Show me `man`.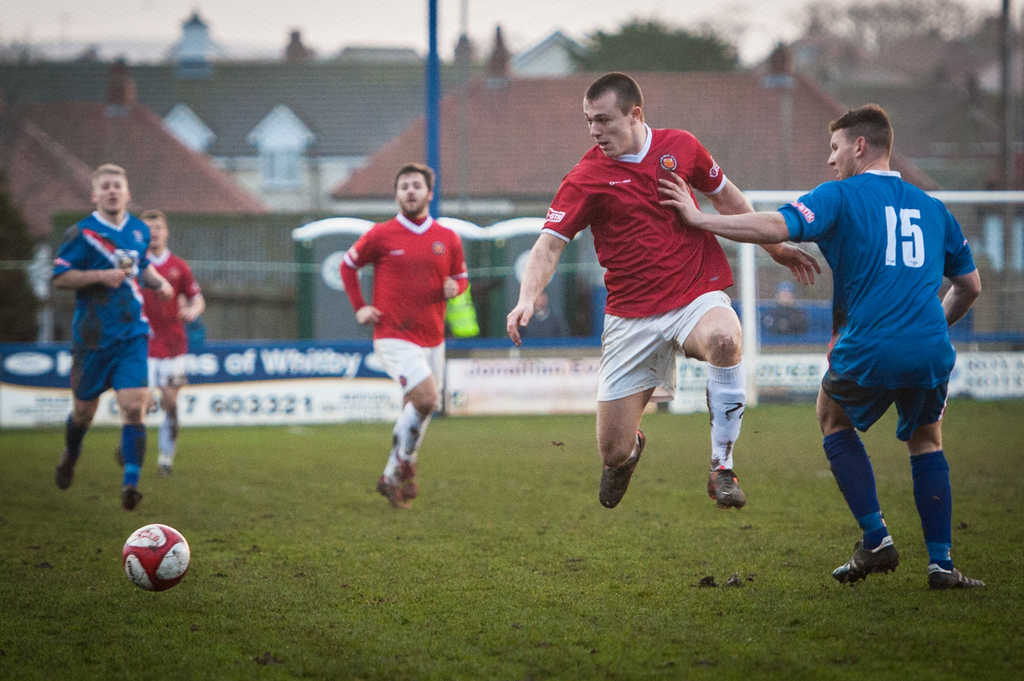
`man` is here: [left=653, top=104, right=988, bottom=580].
